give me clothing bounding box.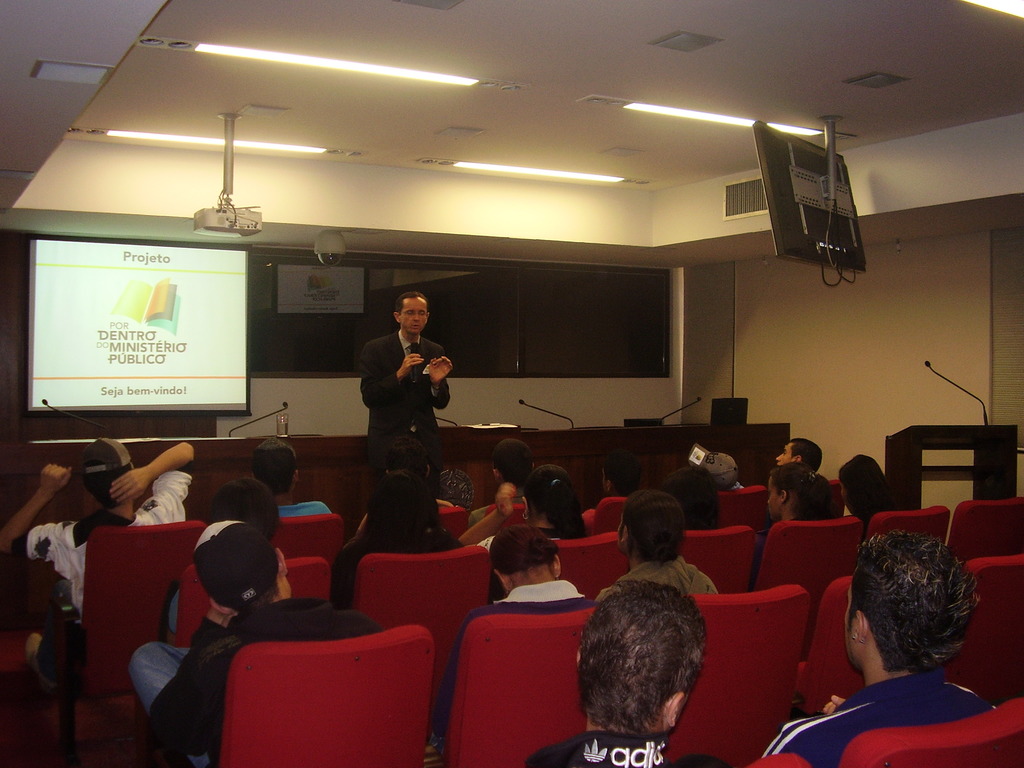
358 321 453 486.
